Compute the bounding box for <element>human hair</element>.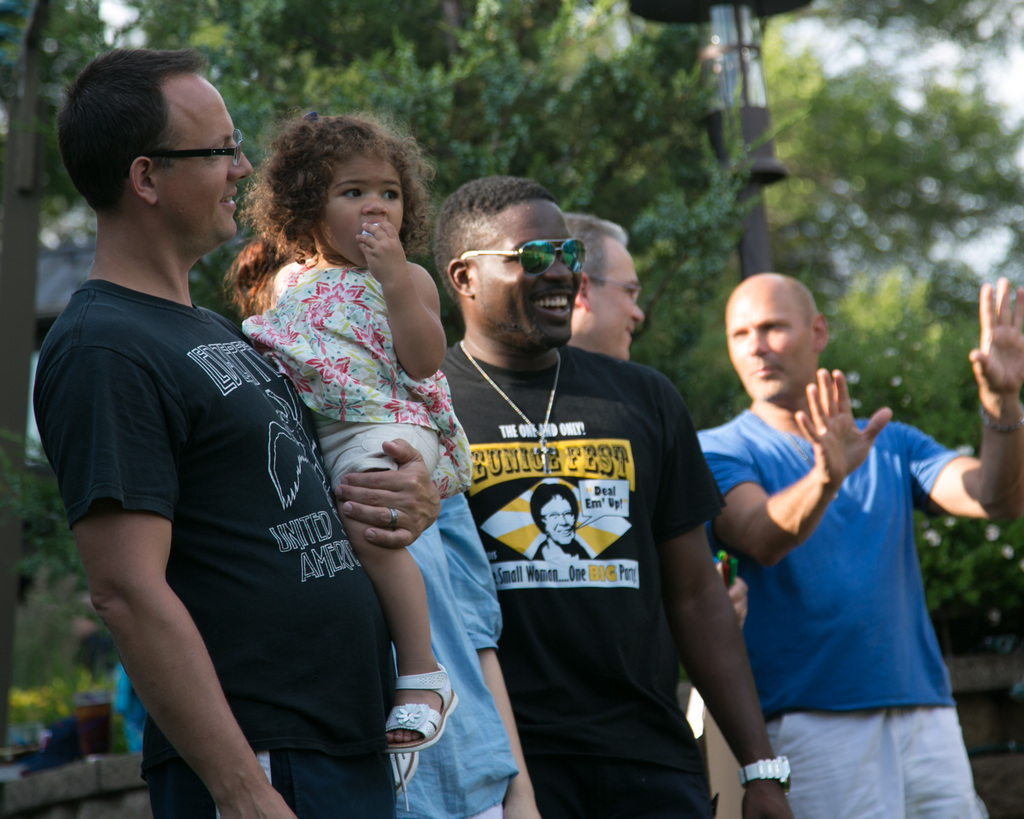
x1=557, y1=209, x2=627, y2=285.
